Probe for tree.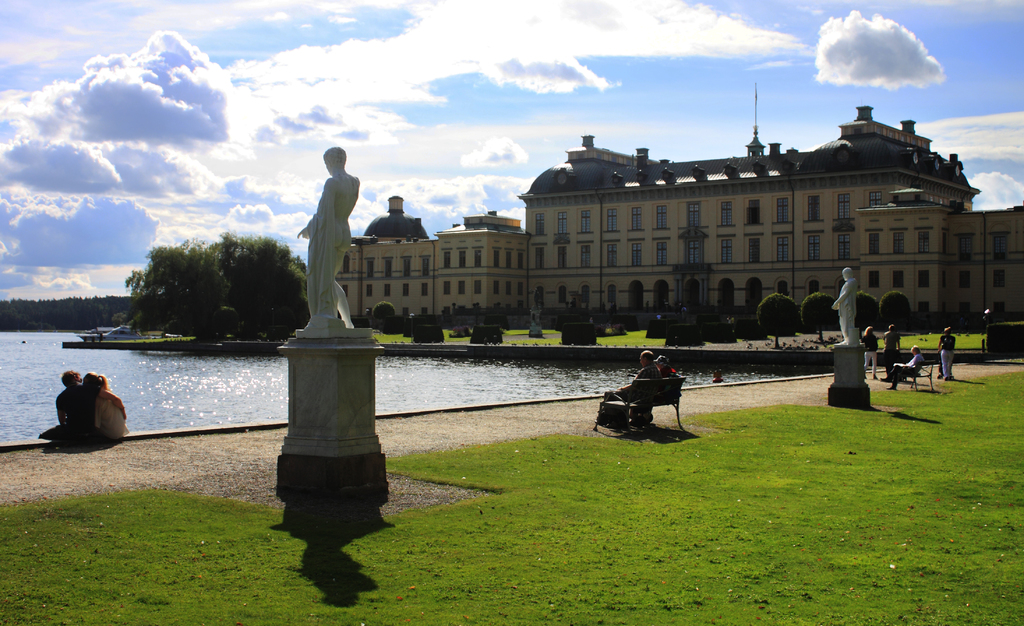
Probe result: [754, 289, 797, 348].
